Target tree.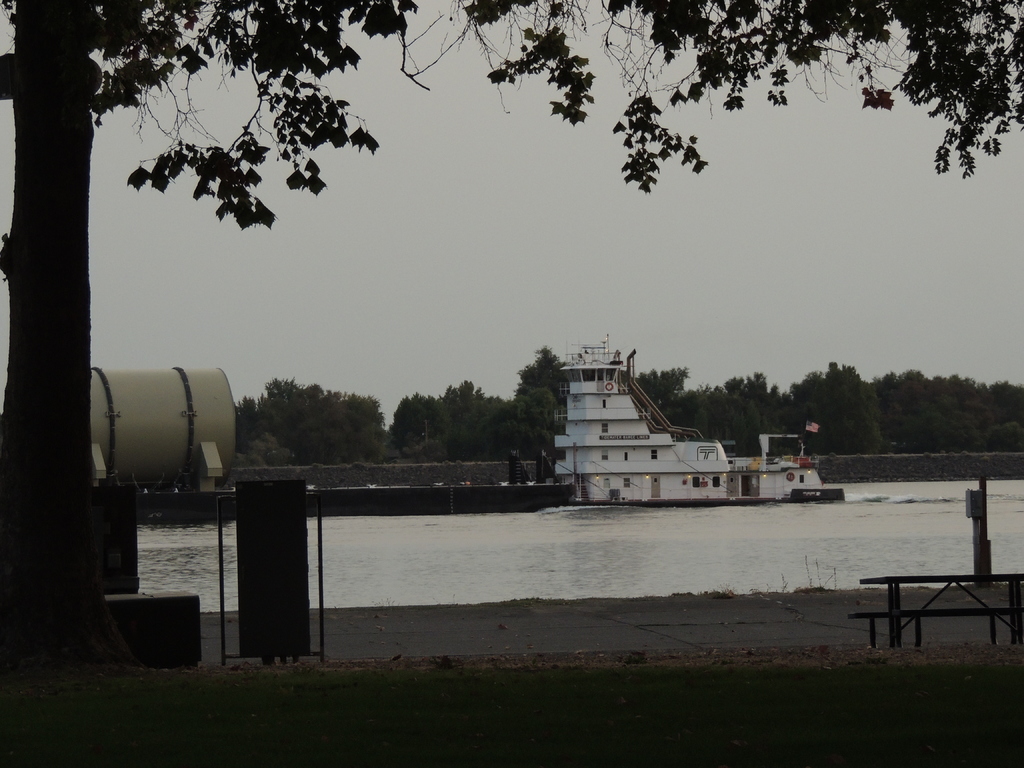
Target region: pyautogui.locateOnScreen(521, 340, 567, 401).
